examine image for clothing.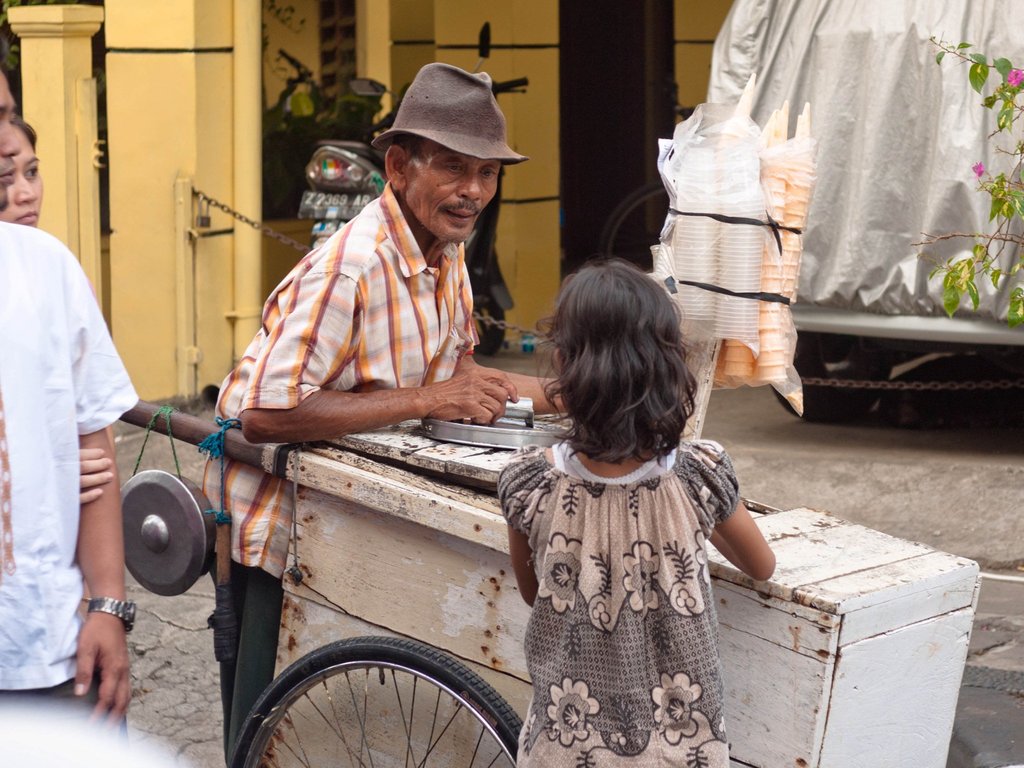
Examination result: bbox=[0, 223, 139, 748].
